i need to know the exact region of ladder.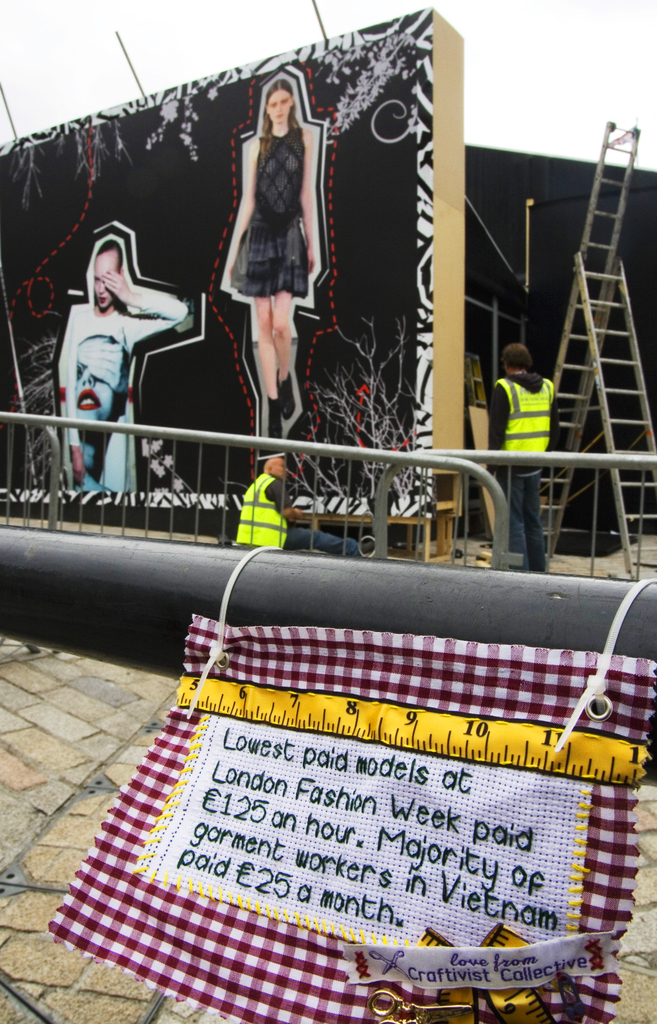
Region: 574,251,656,581.
